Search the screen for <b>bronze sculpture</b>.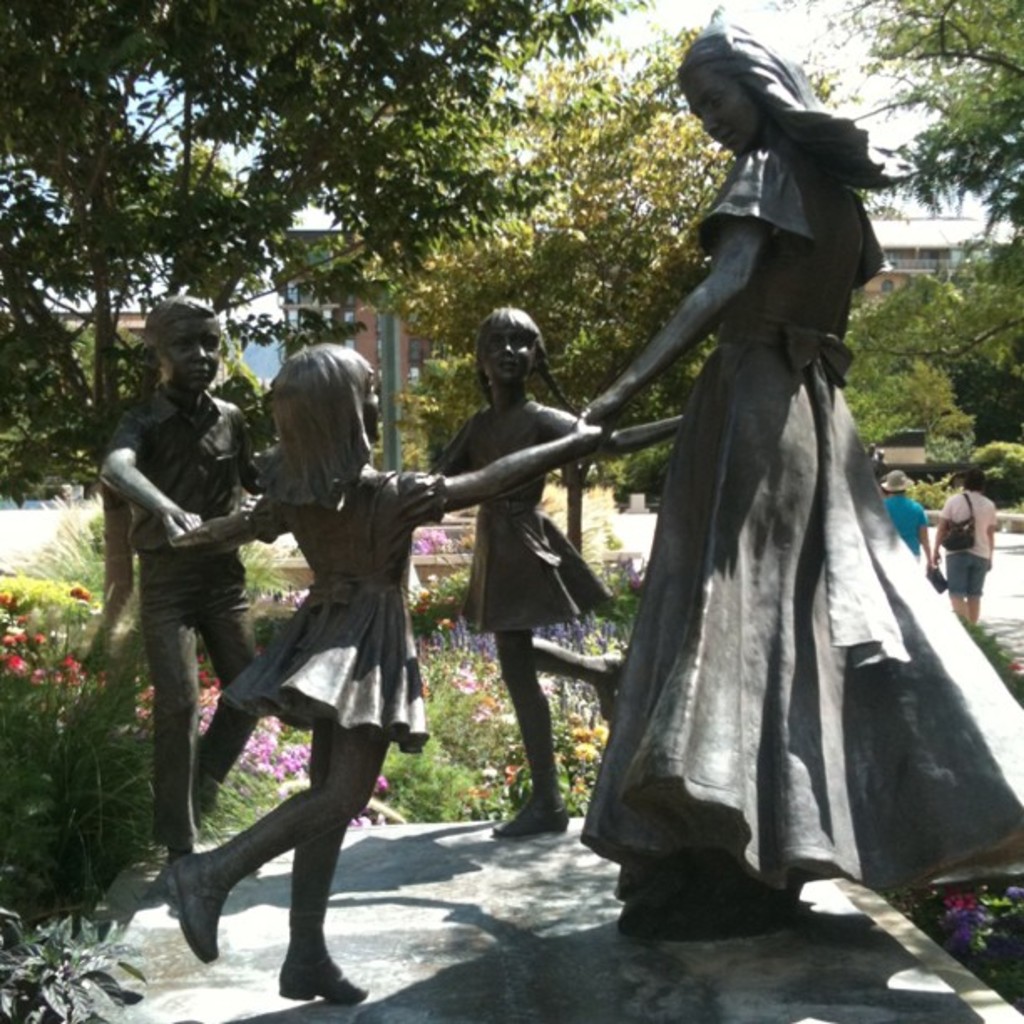
Found at detection(95, 23, 1022, 1016).
